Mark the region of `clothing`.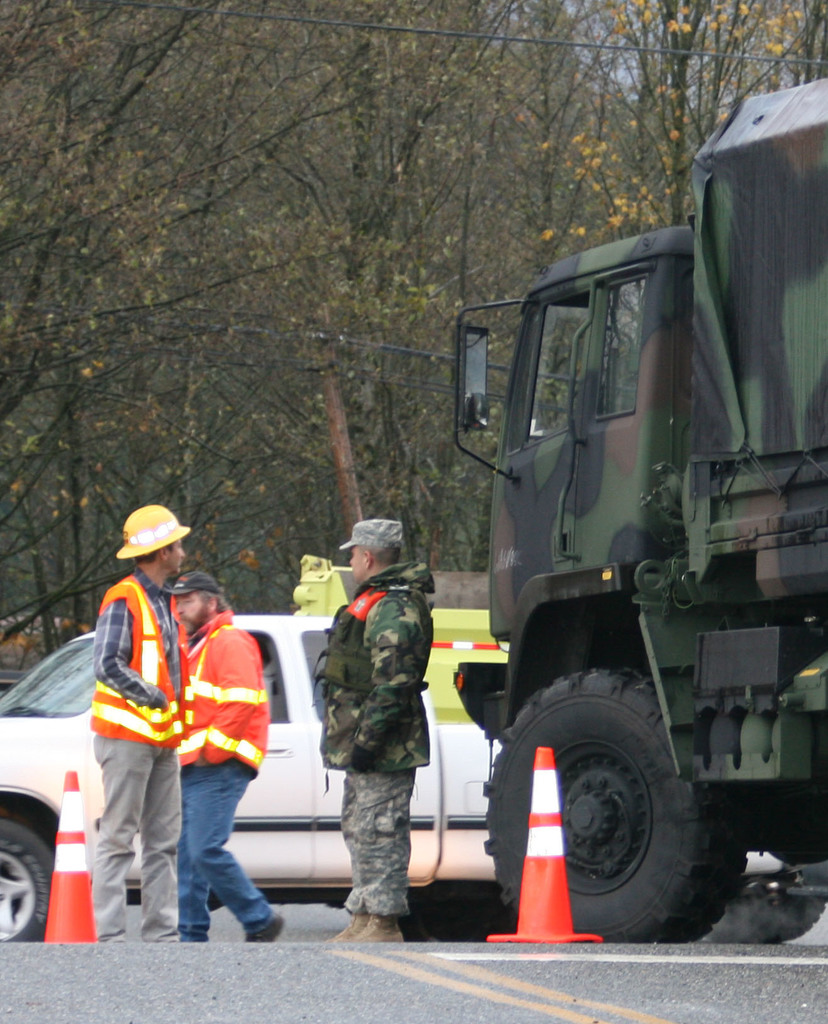
Region: [left=314, top=556, right=449, bottom=934].
